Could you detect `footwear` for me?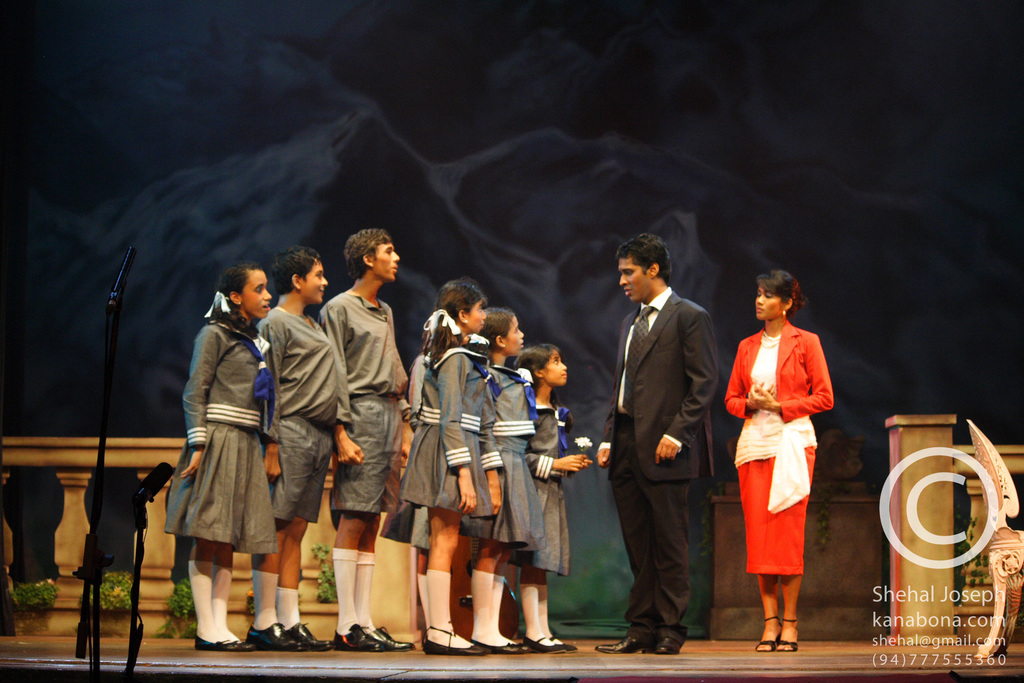
Detection result: [198,627,233,655].
